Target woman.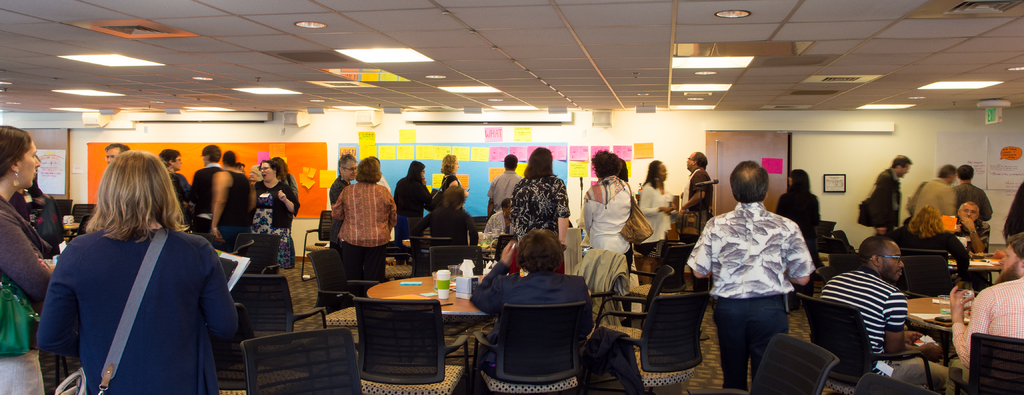
Target region: [x1=890, y1=202, x2=971, y2=284].
